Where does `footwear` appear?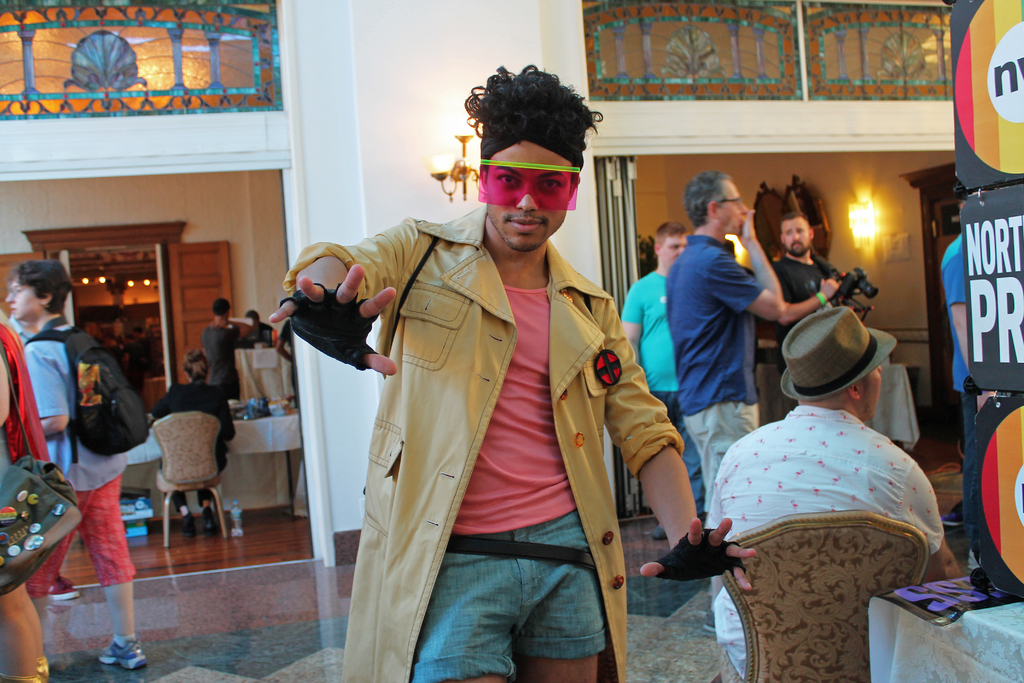
Appears at select_region(96, 639, 148, 673).
